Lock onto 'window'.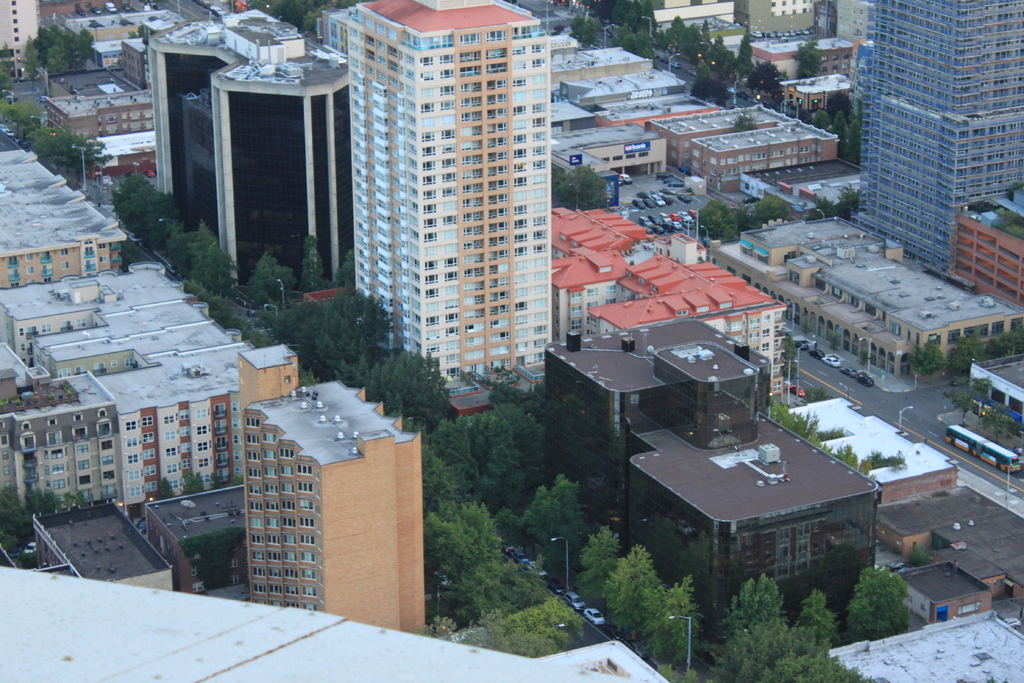
Locked: (x1=76, y1=444, x2=90, y2=454).
